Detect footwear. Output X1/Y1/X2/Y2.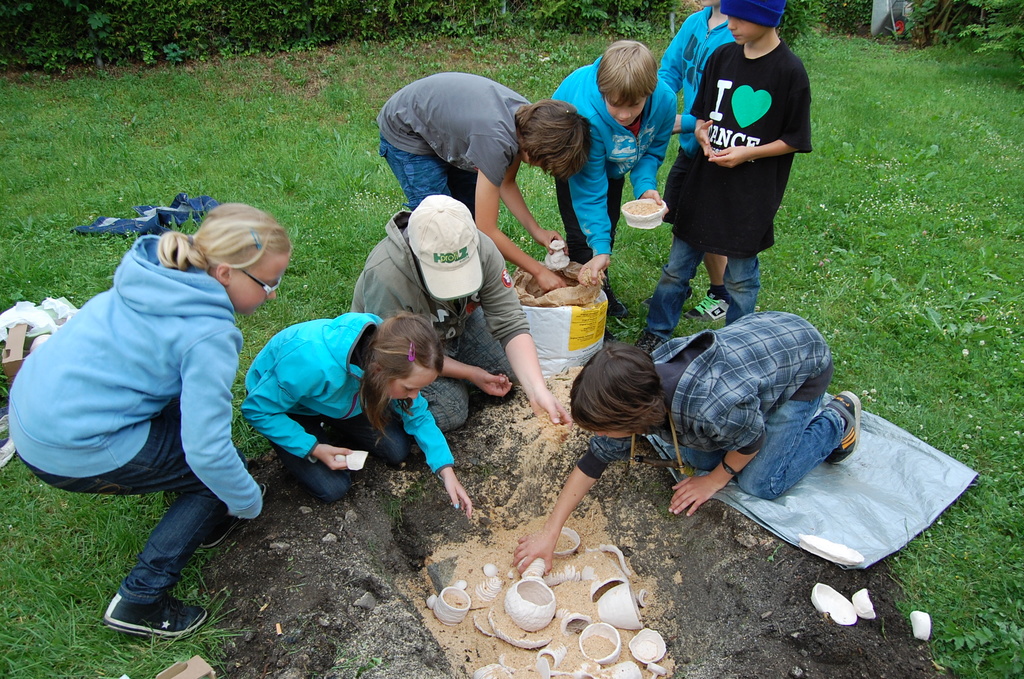
820/392/859/466.
